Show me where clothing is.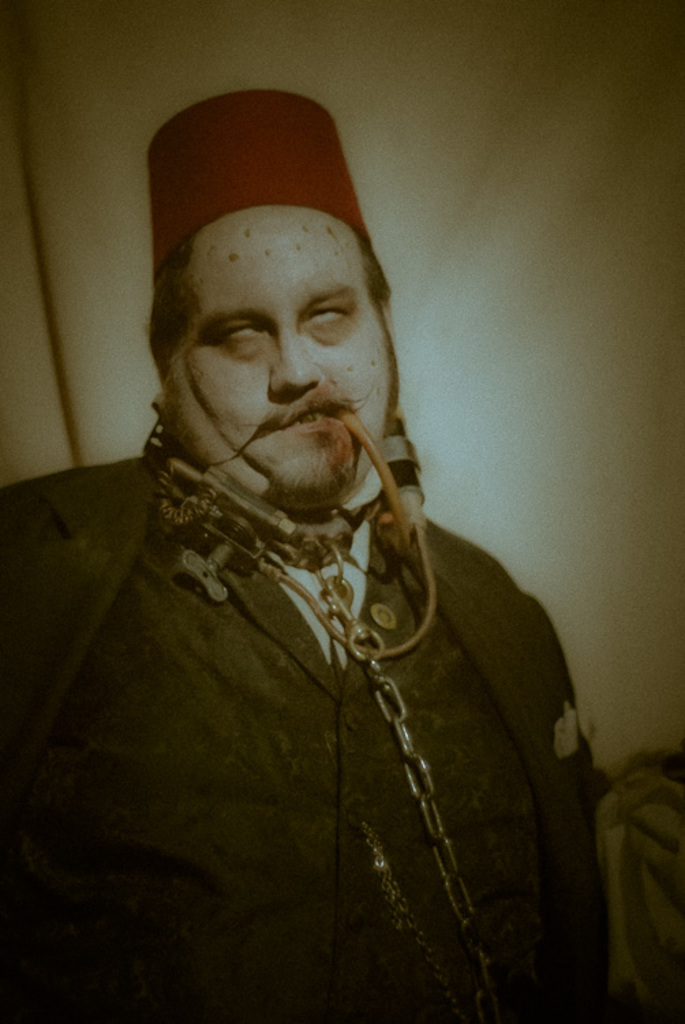
clothing is at 0:408:640:1023.
